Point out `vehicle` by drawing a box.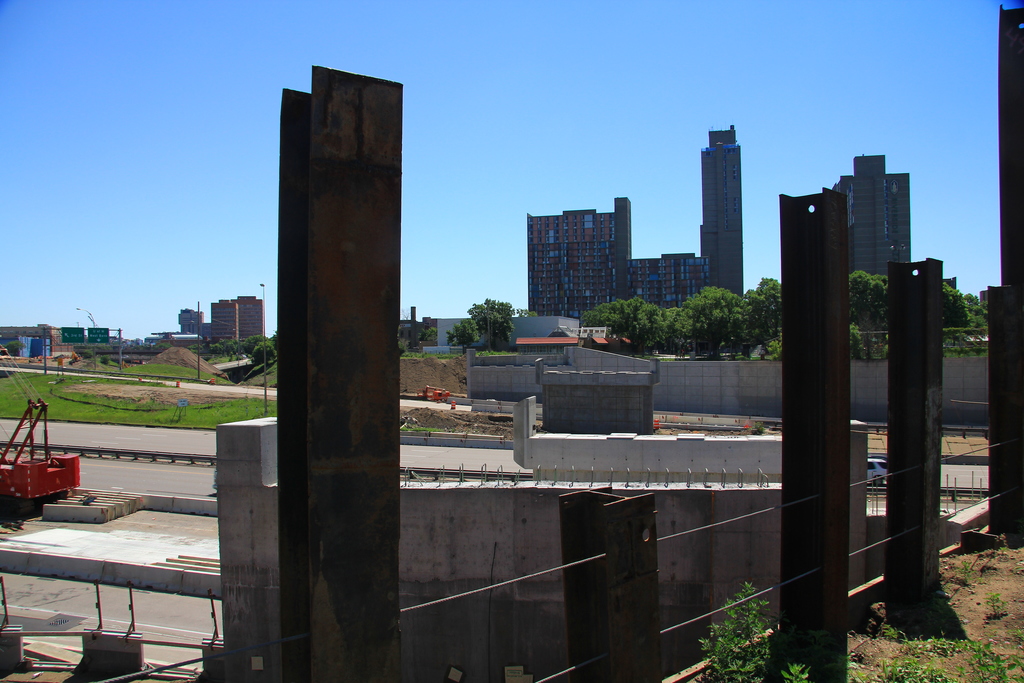
left=0, top=411, right=77, bottom=524.
